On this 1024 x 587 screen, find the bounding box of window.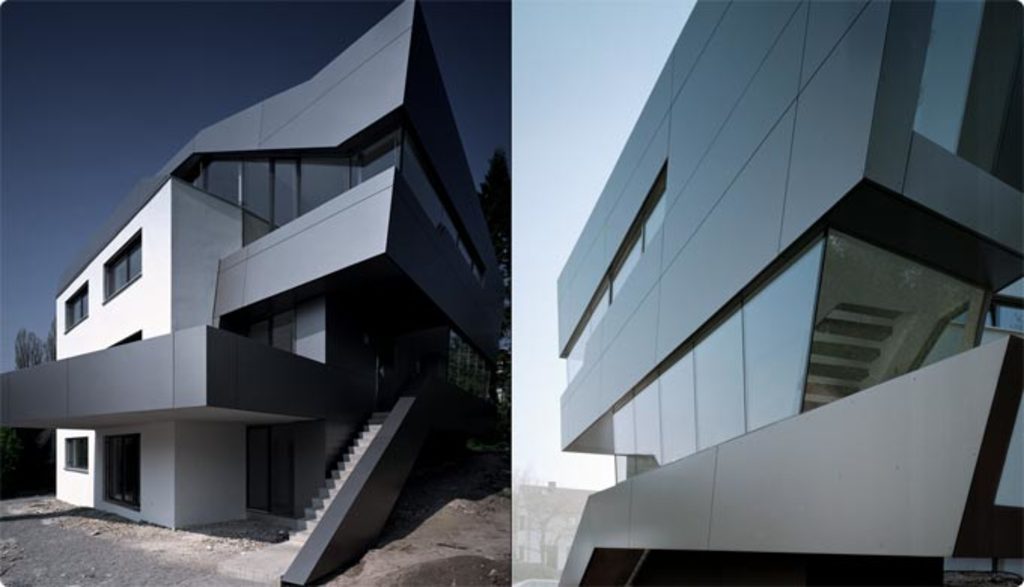
Bounding box: <region>607, 224, 983, 488</region>.
